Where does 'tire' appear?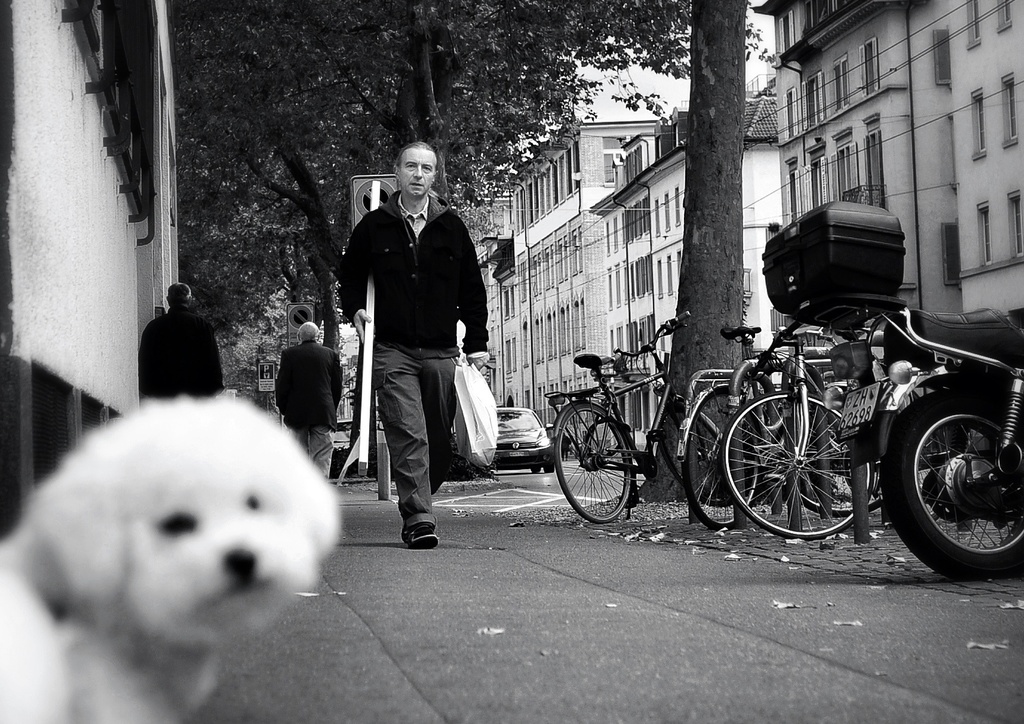
Appears at (left=790, top=402, right=882, bottom=517).
